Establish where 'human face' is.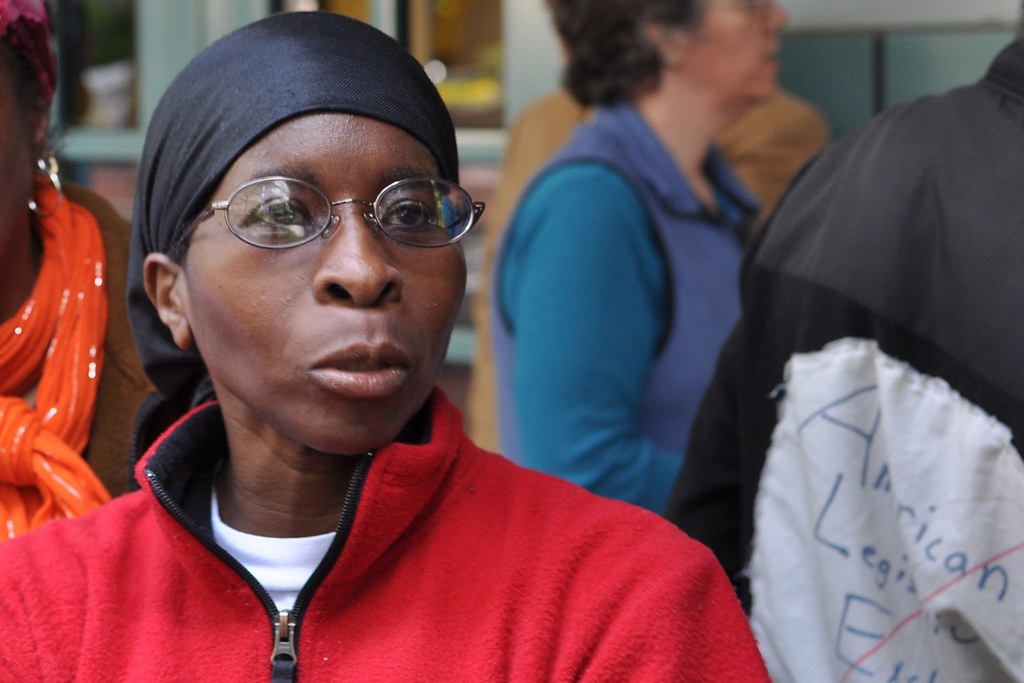
Established at 188:110:463:457.
